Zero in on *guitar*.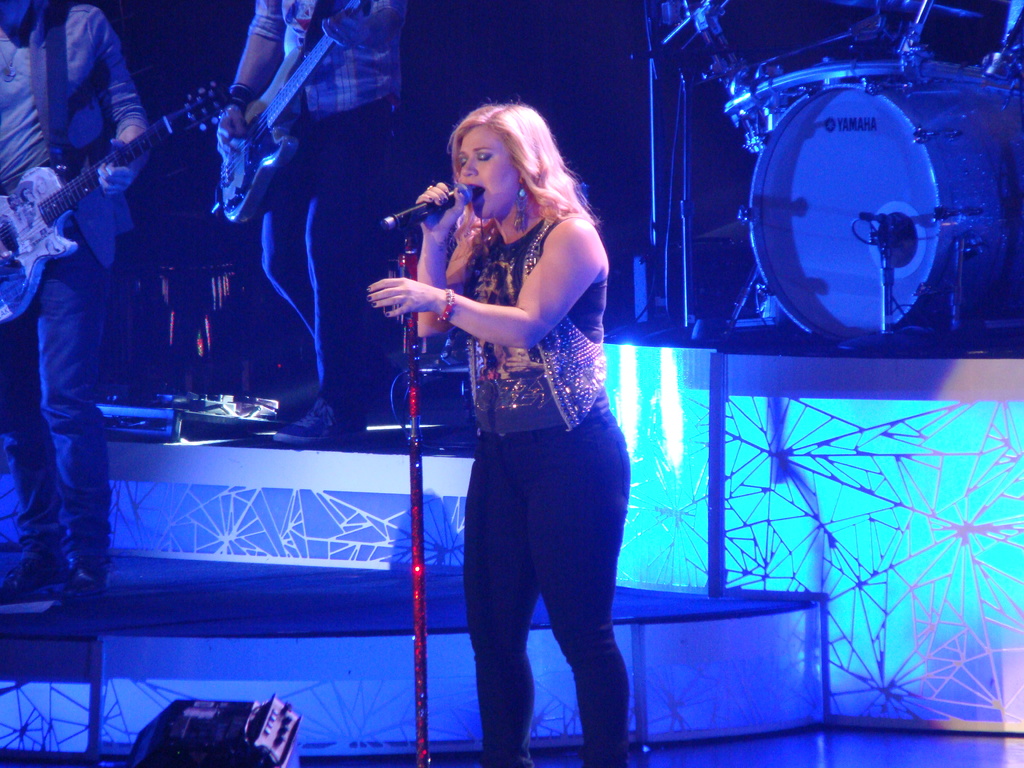
Zeroed in: x1=223 y1=0 x2=371 y2=225.
